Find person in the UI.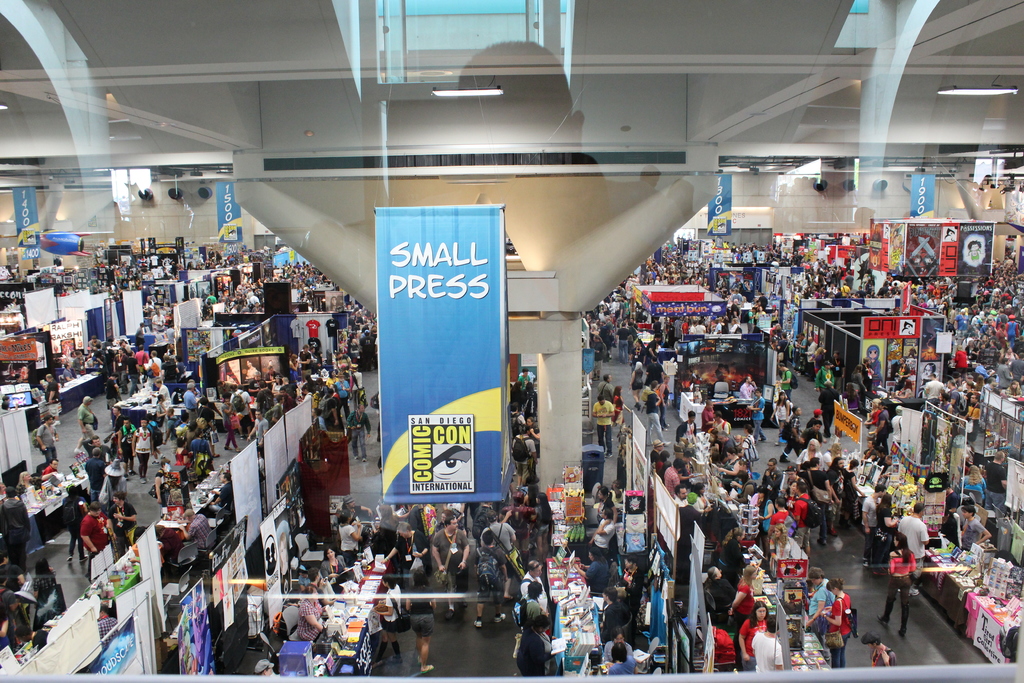
UI element at (left=130, top=415, right=155, bottom=478).
